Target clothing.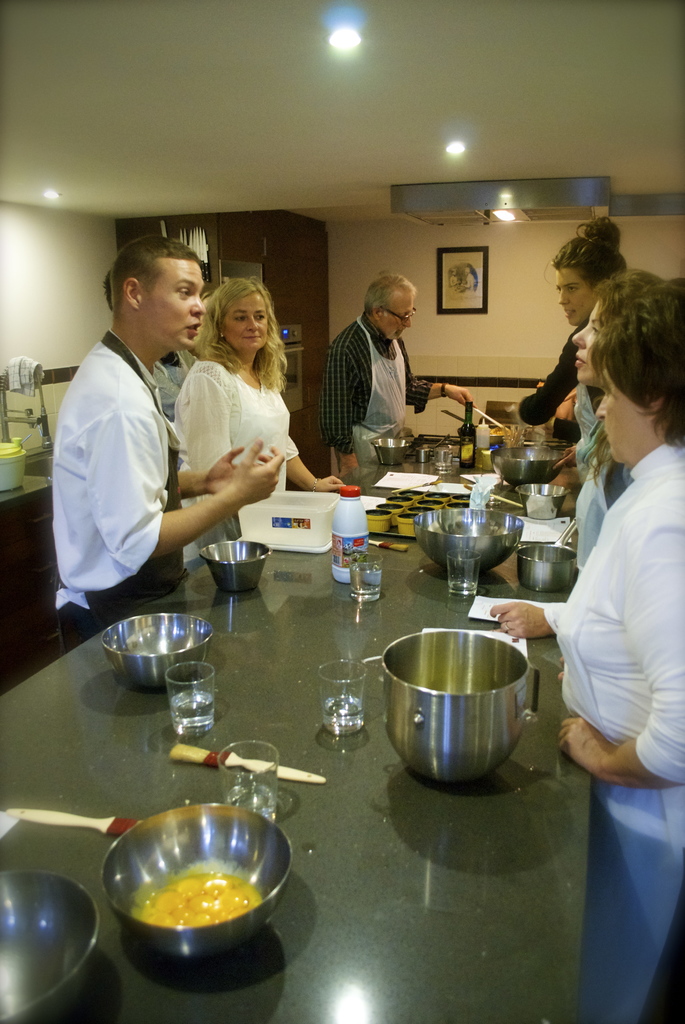
Target region: <bbox>321, 317, 429, 466</bbox>.
